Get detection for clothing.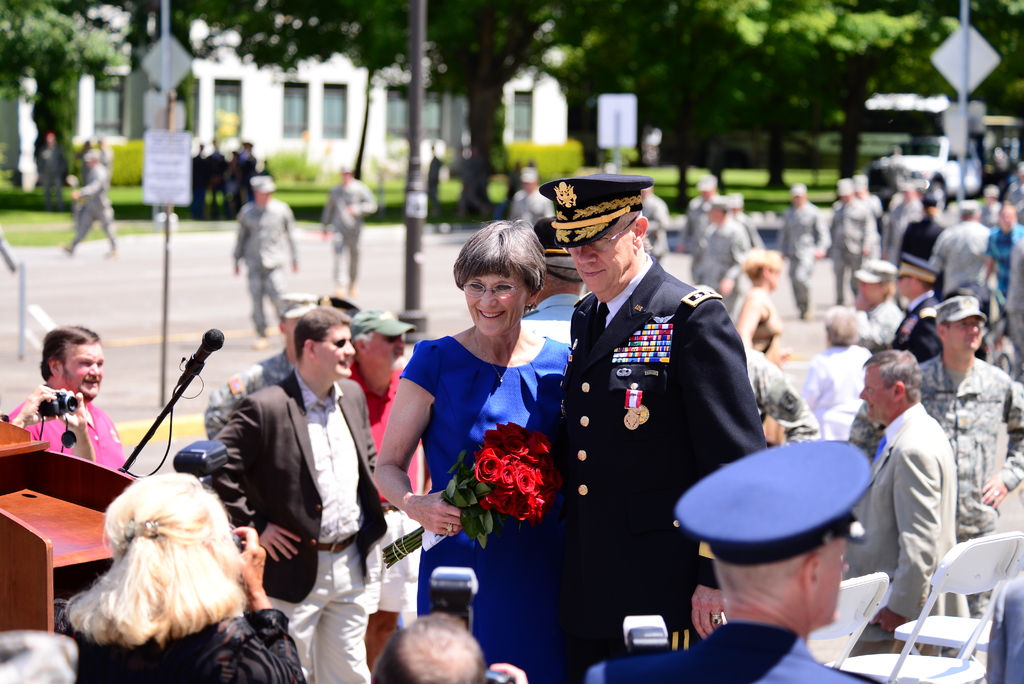
Detection: (884,196,917,266).
